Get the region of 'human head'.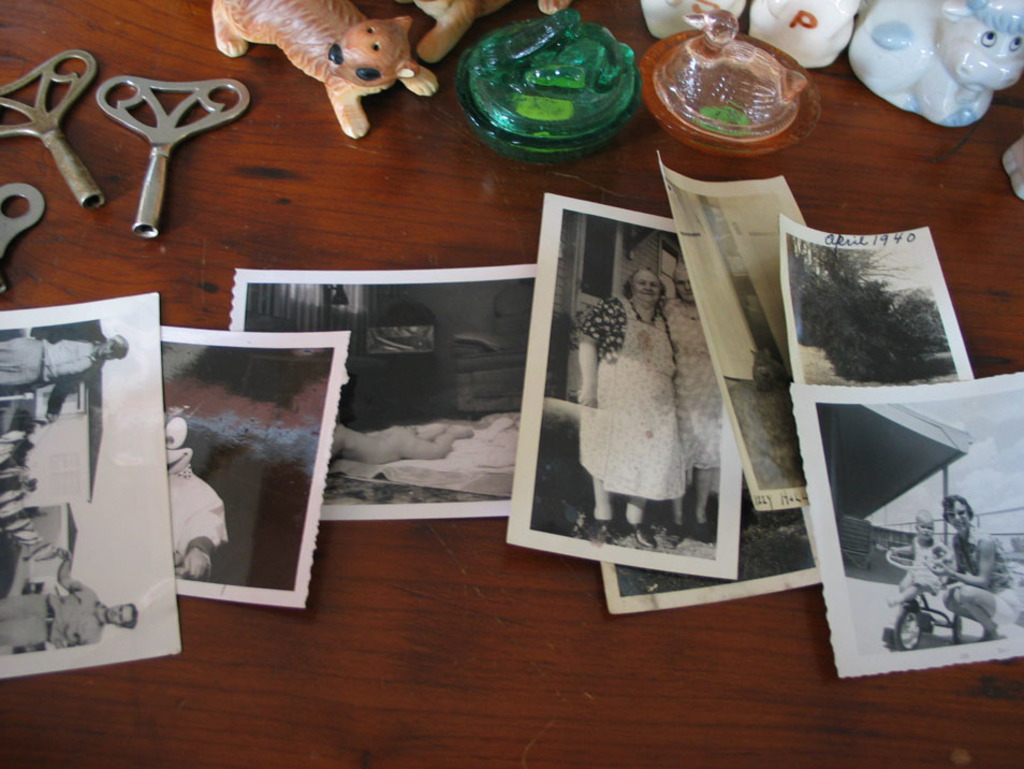
Rect(96, 333, 128, 362).
